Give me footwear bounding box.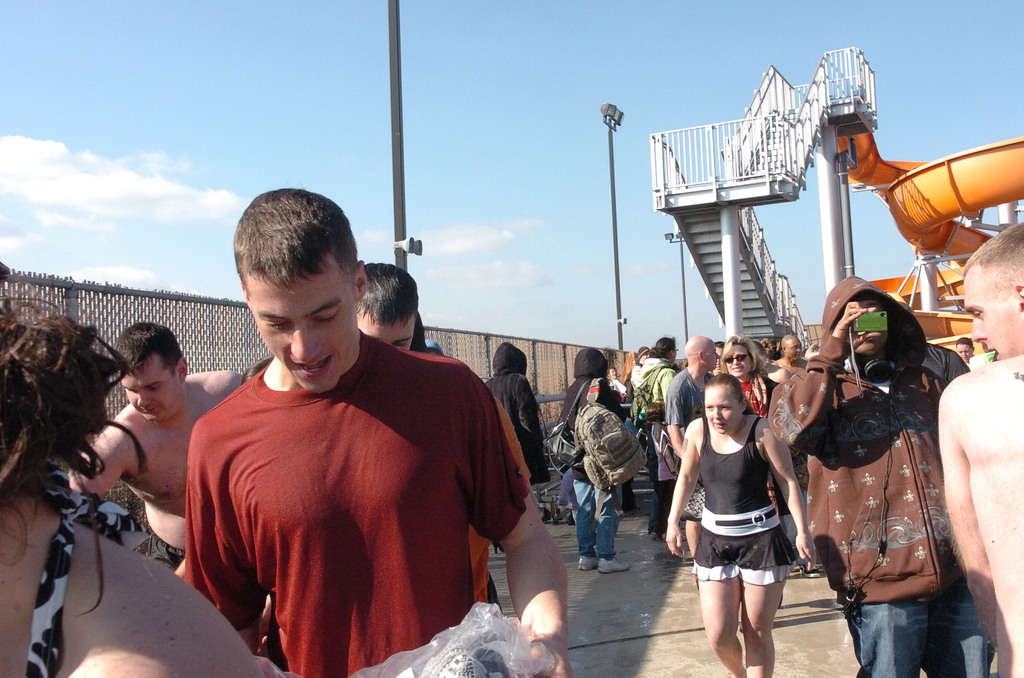
bbox(580, 553, 595, 572).
